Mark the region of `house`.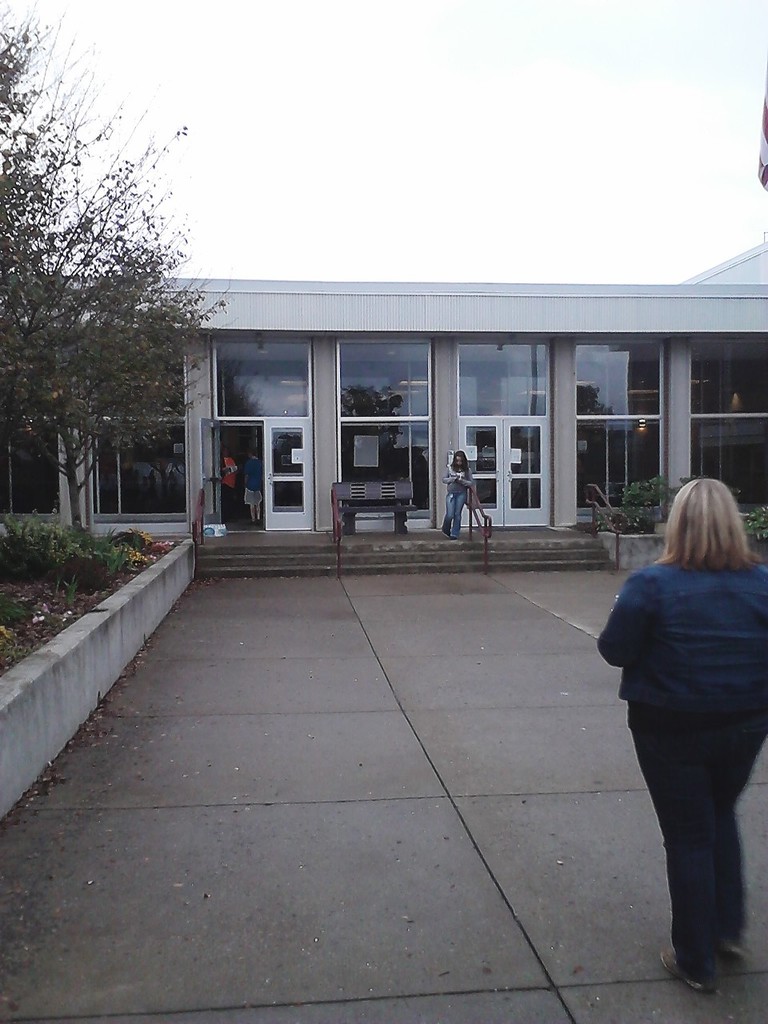
Region: x1=0, y1=266, x2=766, y2=578.
